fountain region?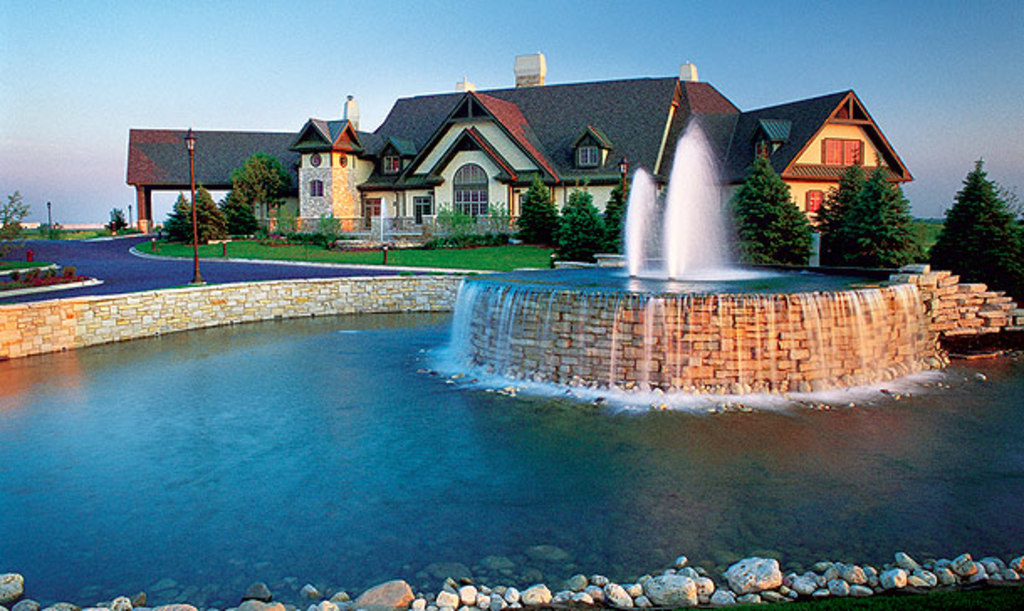
bbox=(436, 129, 950, 401)
